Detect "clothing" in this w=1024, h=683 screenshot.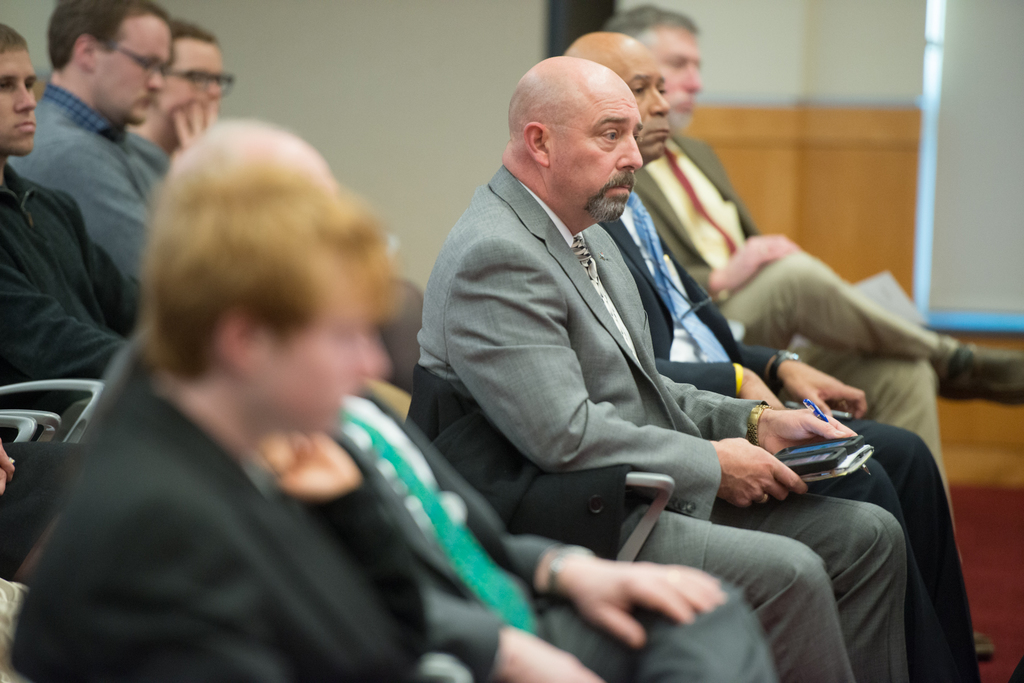
Detection: x1=1, y1=74, x2=172, y2=293.
